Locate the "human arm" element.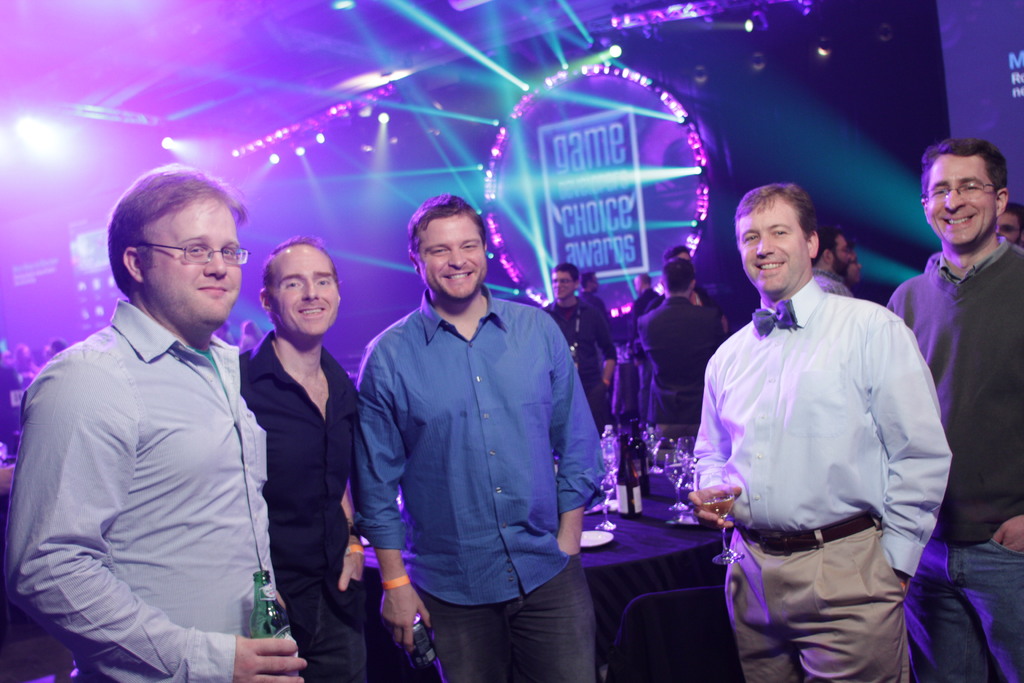
Element bbox: BBox(357, 340, 437, 659).
